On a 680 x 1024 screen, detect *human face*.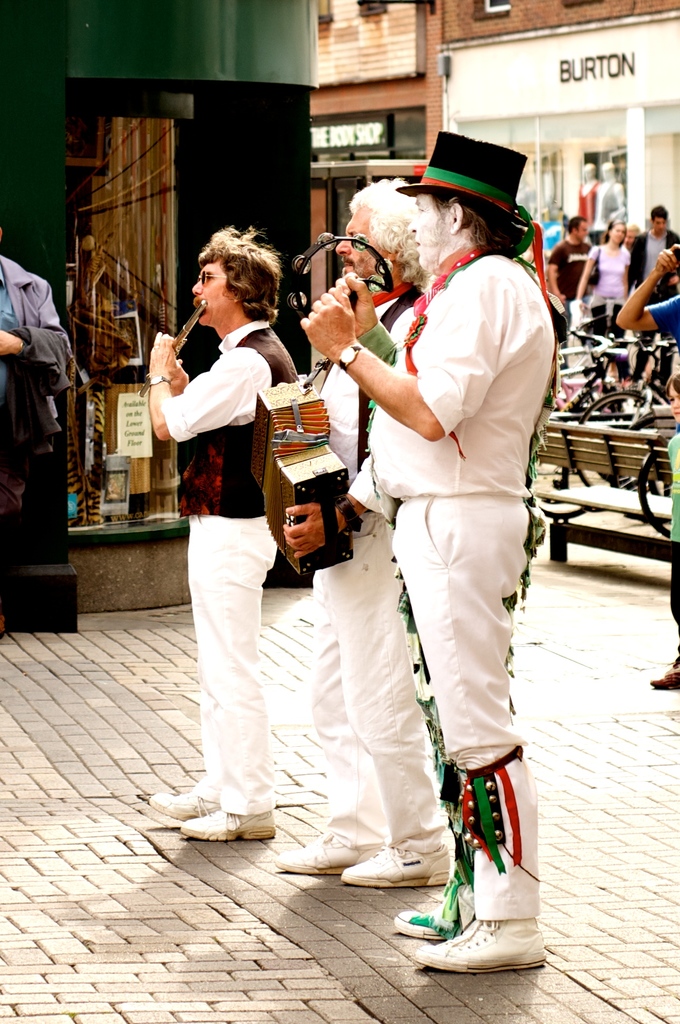
region(578, 223, 589, 240).
